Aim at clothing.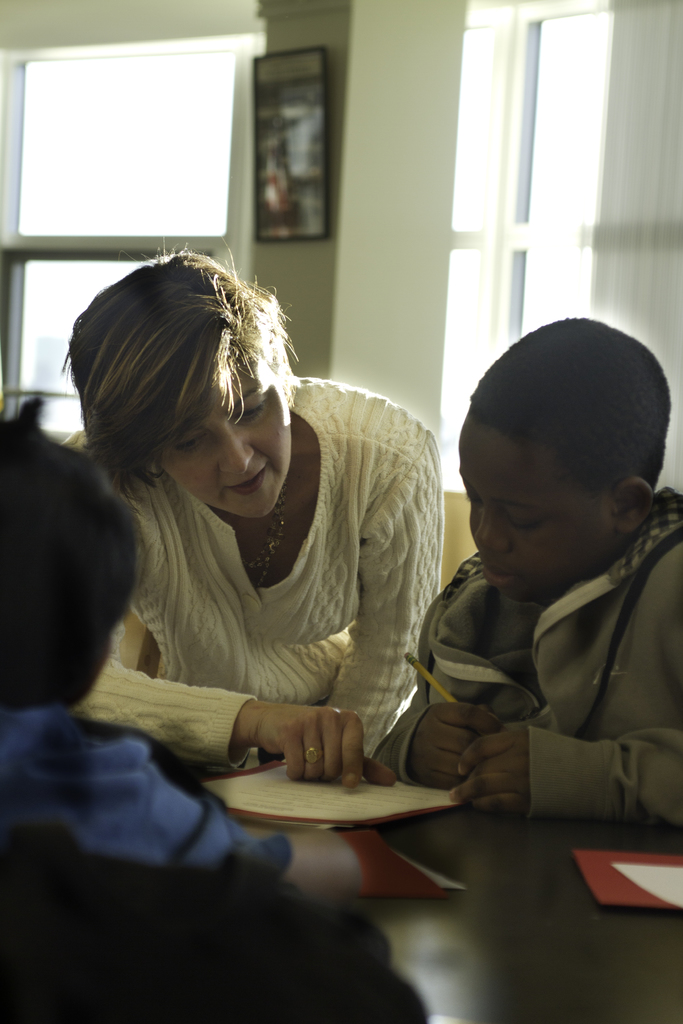
Aimed at 82:370:461:788.
